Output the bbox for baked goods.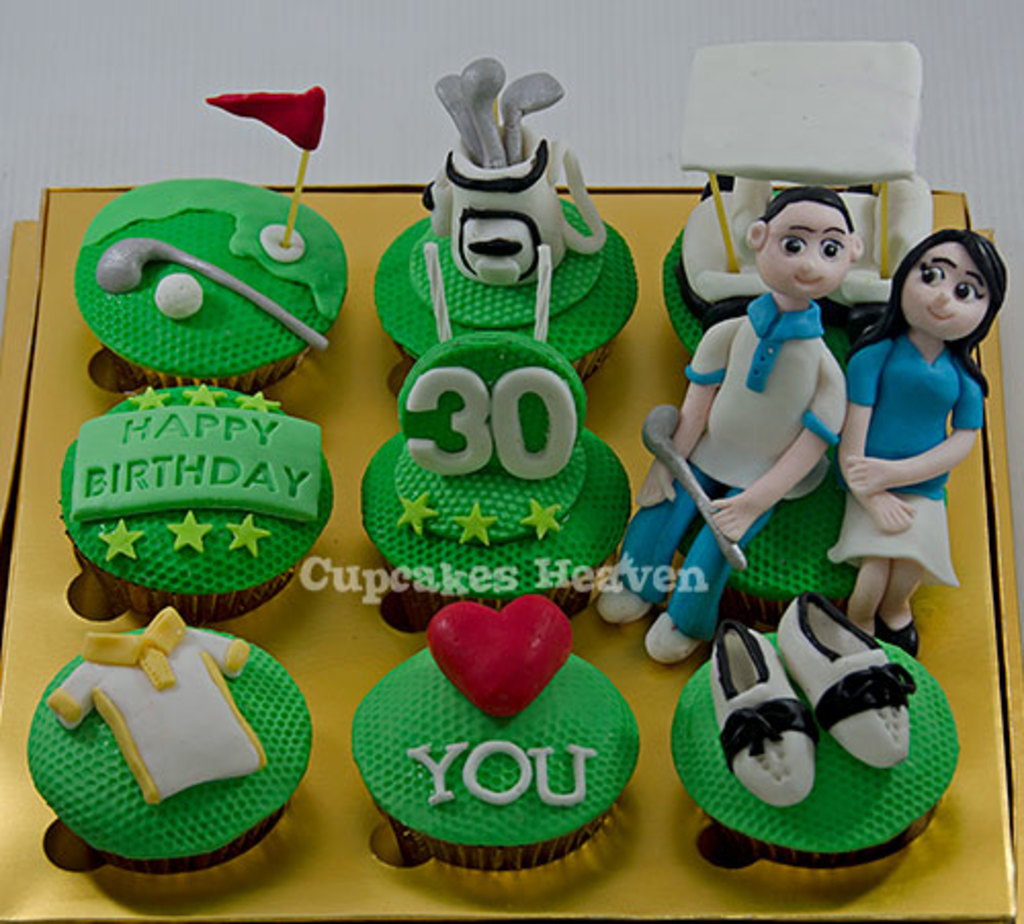
342 598 641 877.
